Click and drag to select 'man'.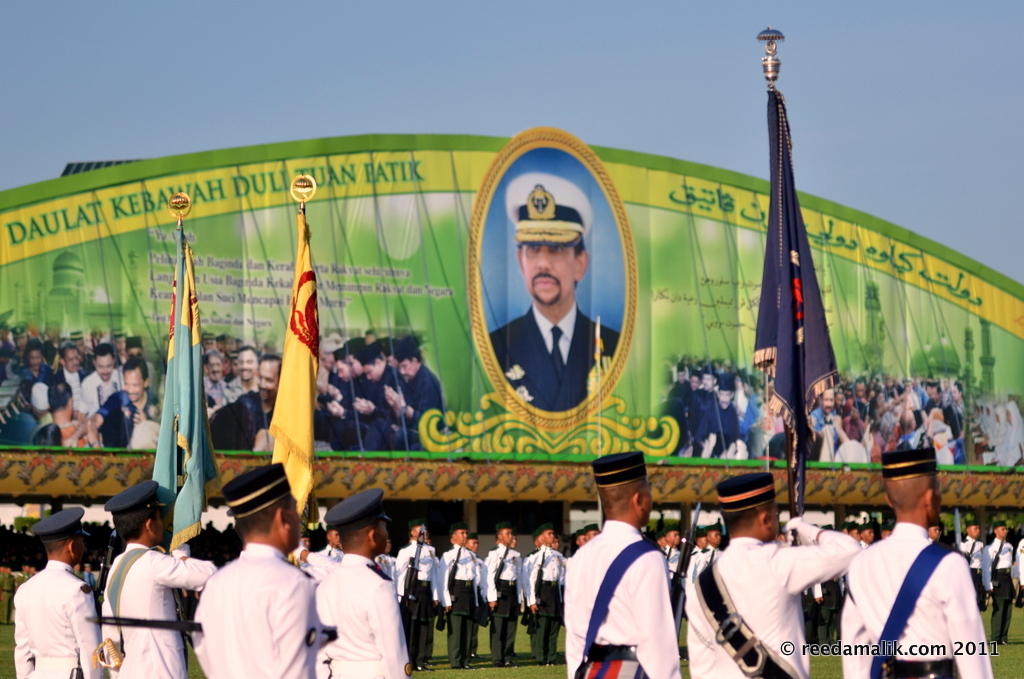
Selection: detection(839, 445, 992, 678).
